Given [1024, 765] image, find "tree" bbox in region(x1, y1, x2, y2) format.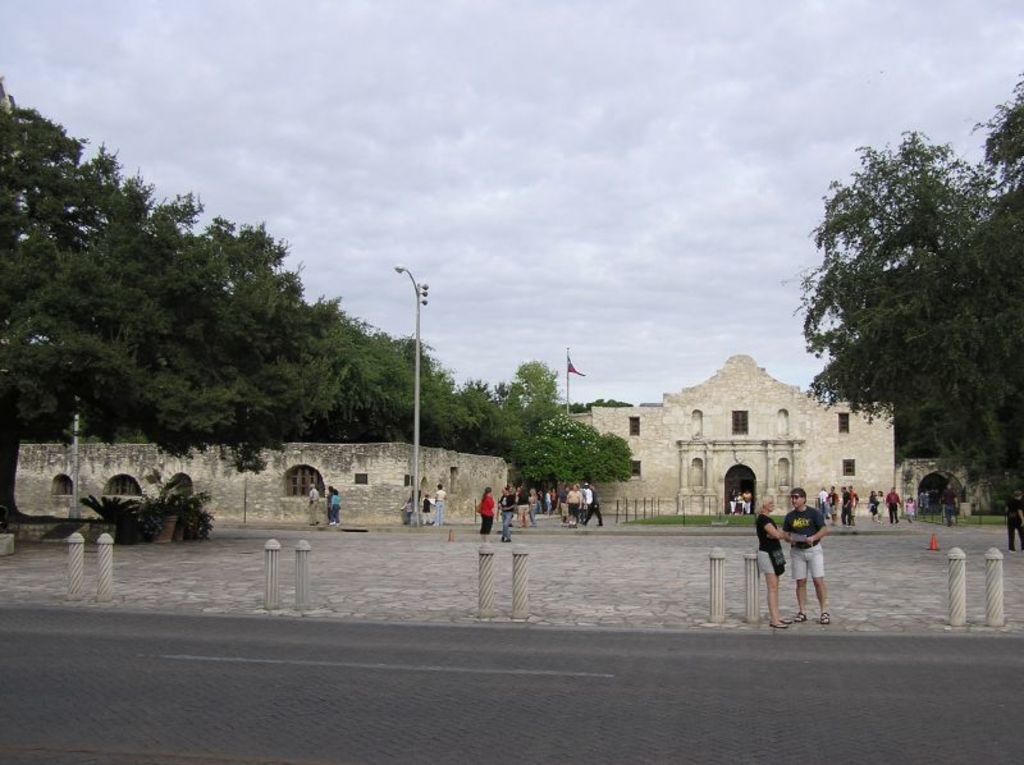
region(781, 69, 1023, 519).
